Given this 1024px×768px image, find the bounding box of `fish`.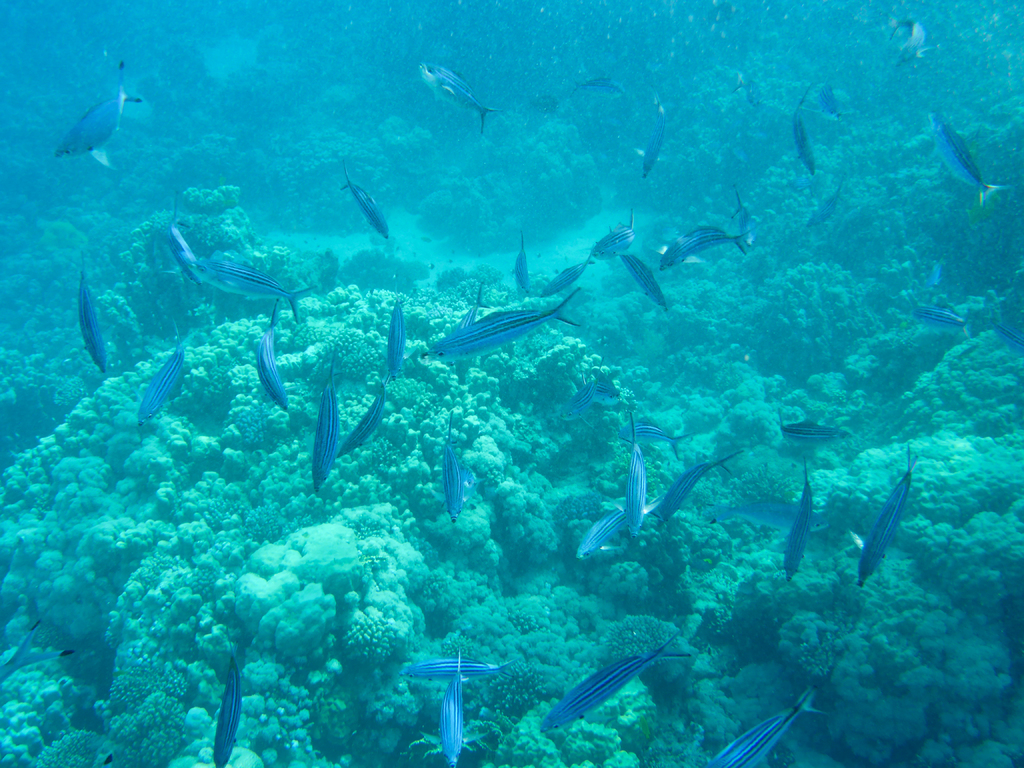
<box>538,252,593,296</box>.
